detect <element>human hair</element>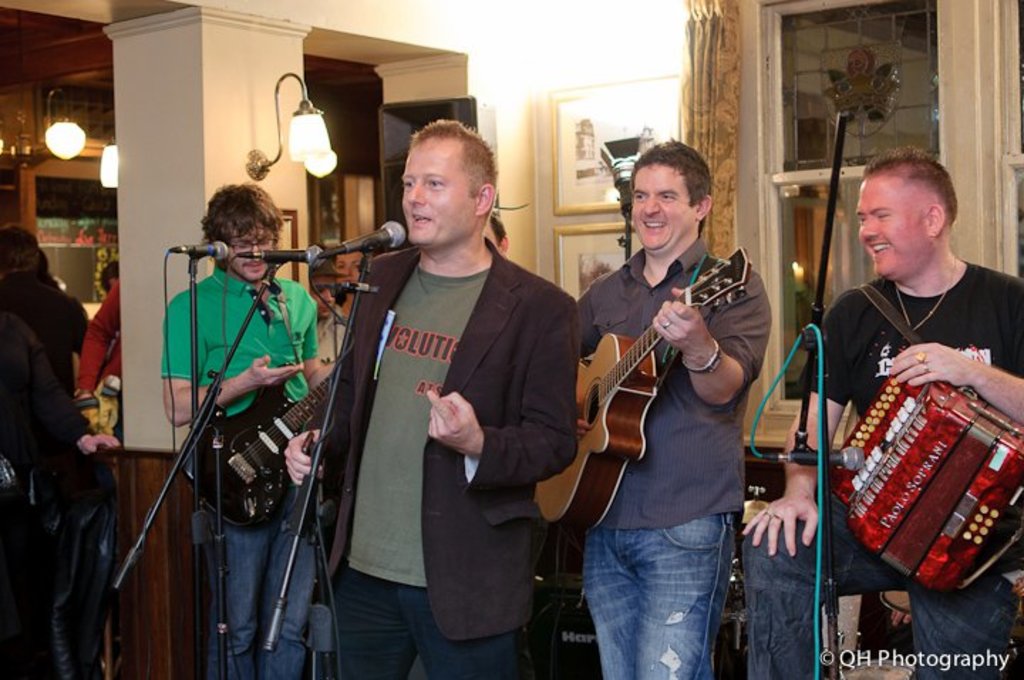
crop(489, 211, 509, 248)
